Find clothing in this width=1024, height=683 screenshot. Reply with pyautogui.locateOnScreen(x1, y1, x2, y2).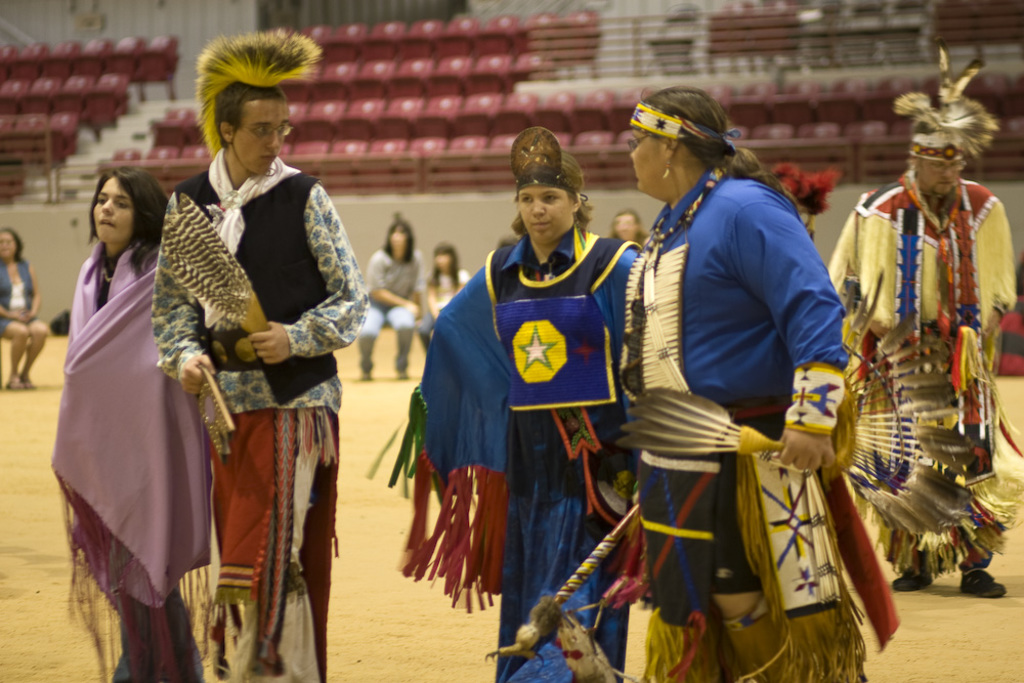
pyautogui.locateOnScreen(163, 141, 376, 682).
